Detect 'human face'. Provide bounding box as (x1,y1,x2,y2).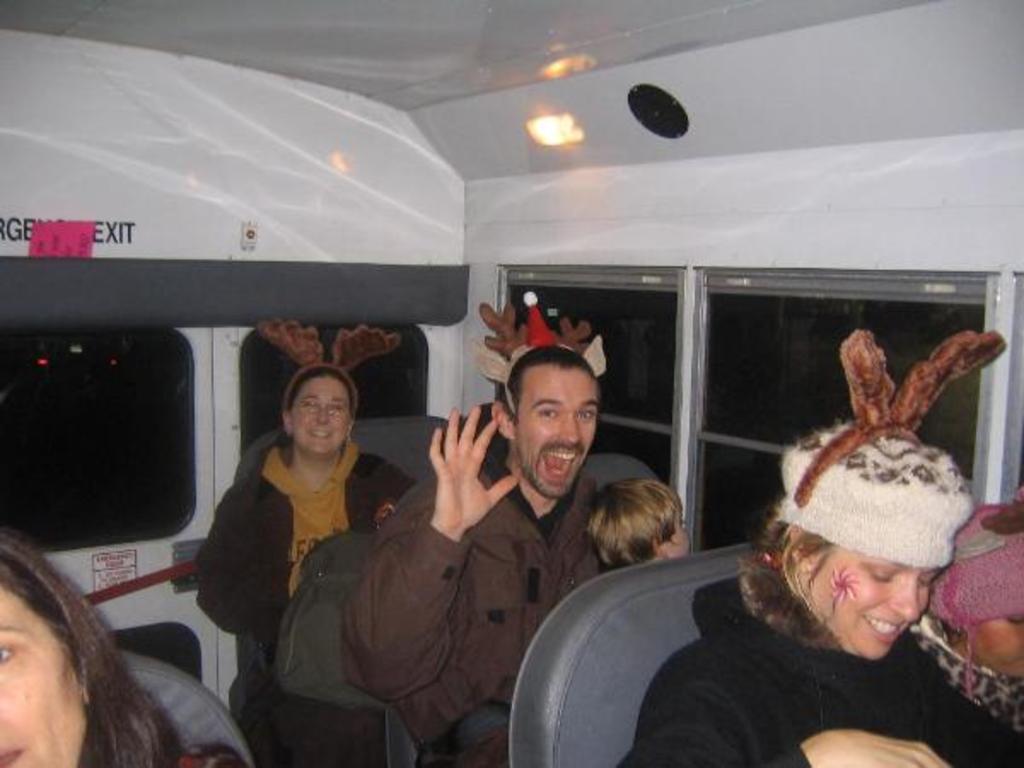
(812,539,939,664).
